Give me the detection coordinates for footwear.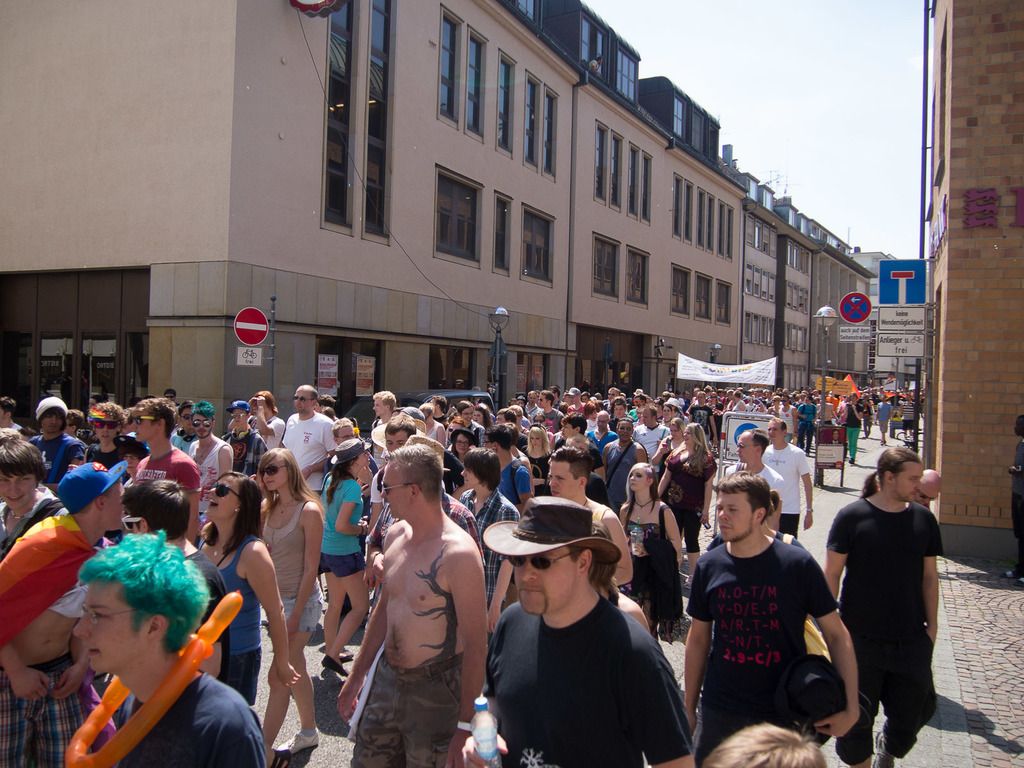
[339, 650, 355, 656].
